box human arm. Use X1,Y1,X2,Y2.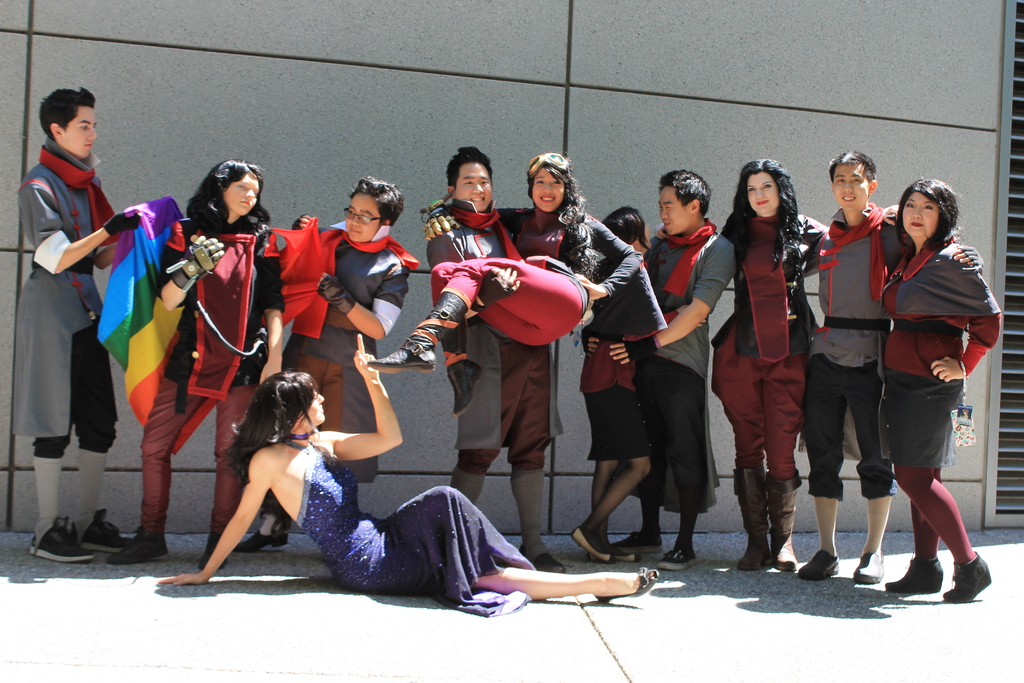
951,245,987,270.
